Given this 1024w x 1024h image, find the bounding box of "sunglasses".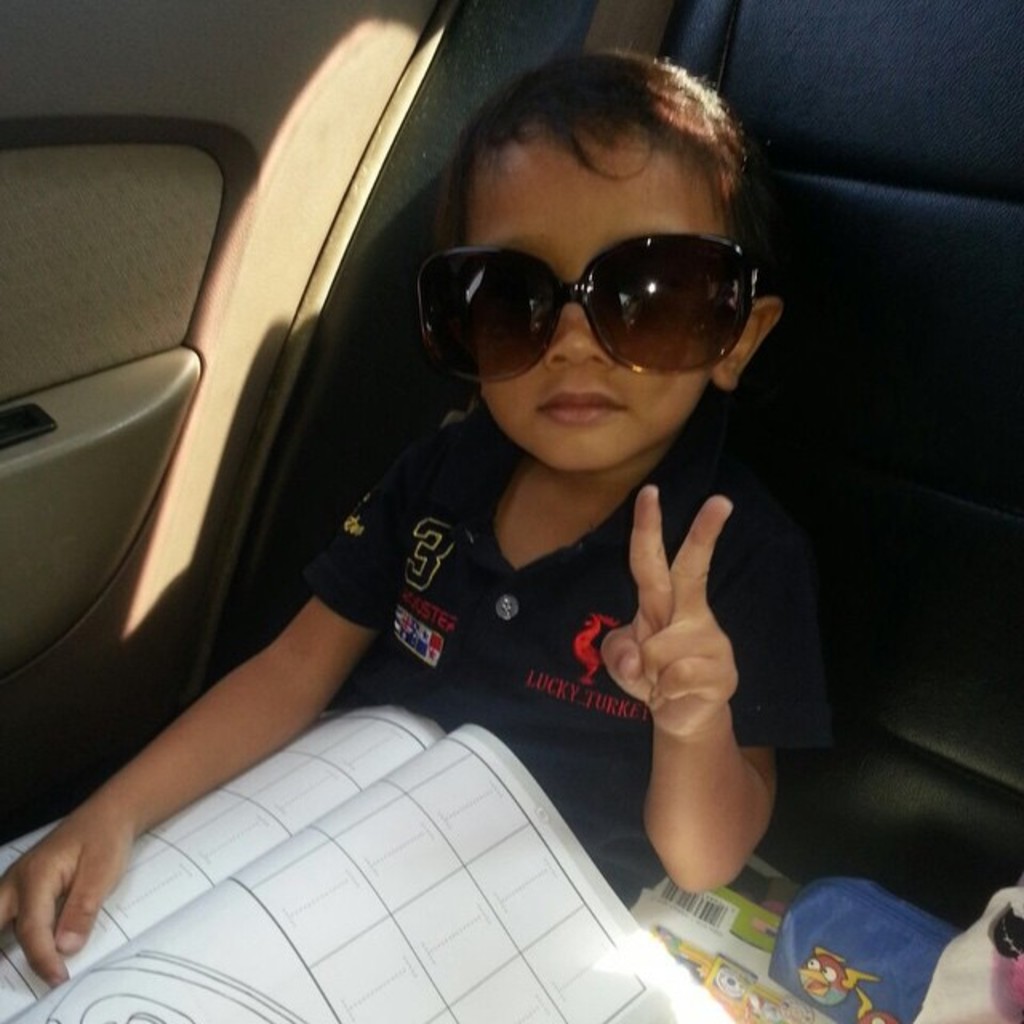
[x1=413, y1=230, x2=755, y2=386].
